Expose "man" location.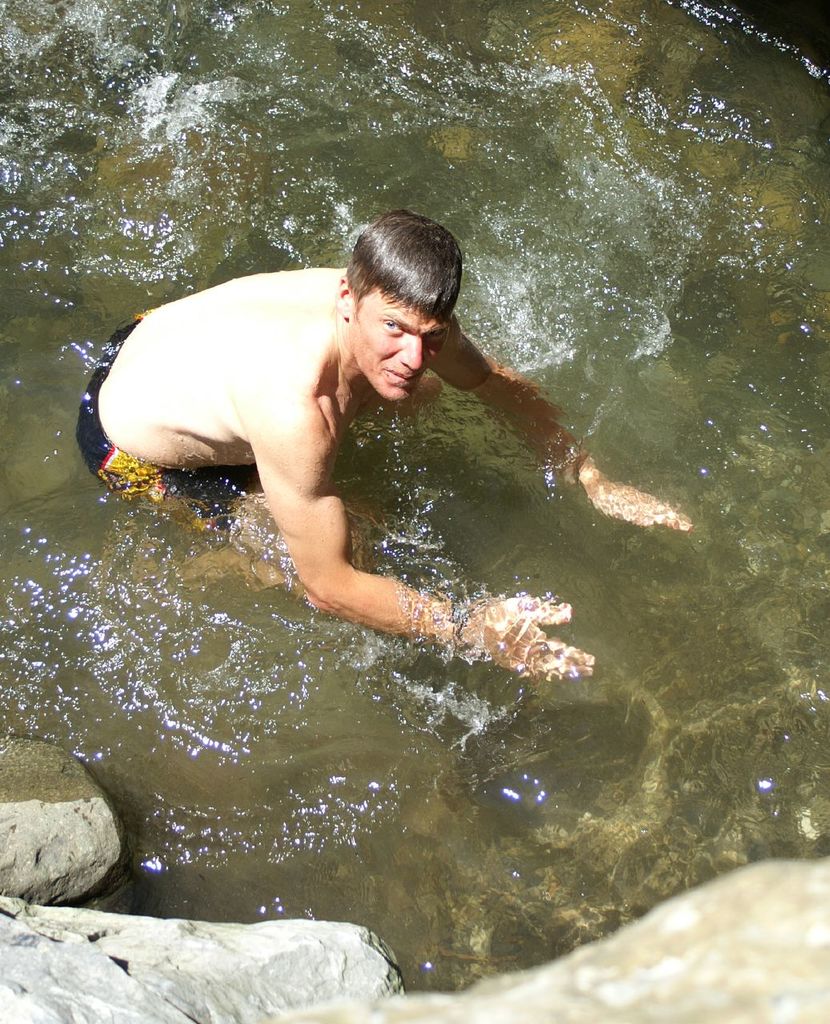
Exposed at (left=78, top=206, right=700, bottom=682).
